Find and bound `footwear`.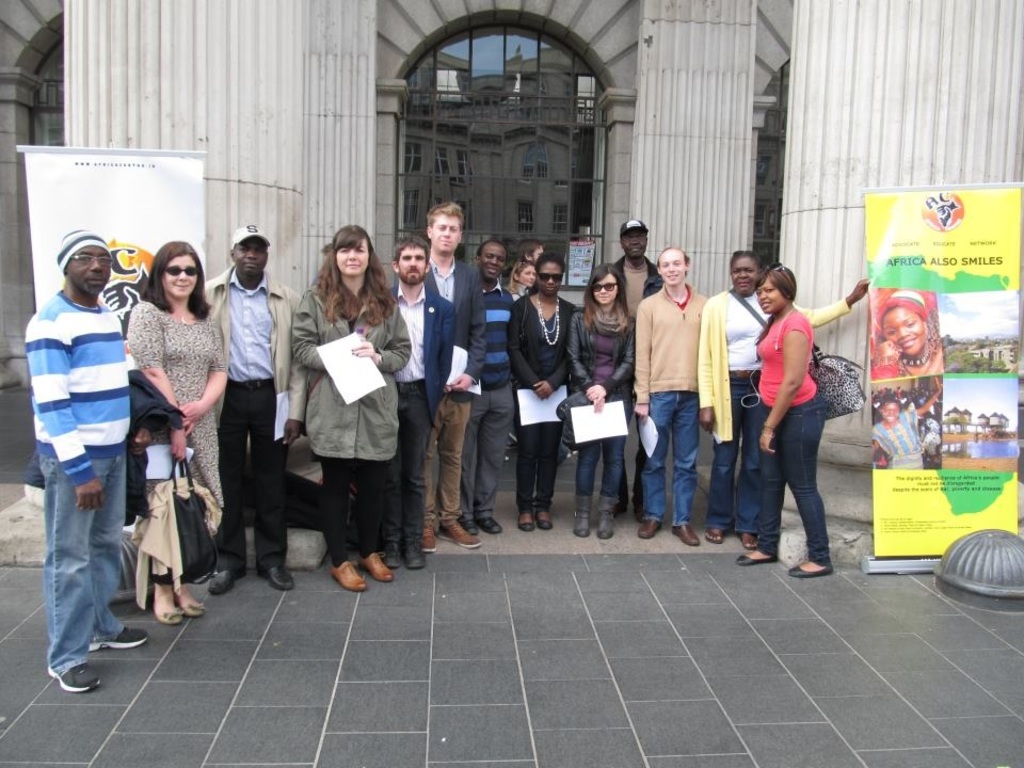
Bound: locate(569, 492, 589, 540).
